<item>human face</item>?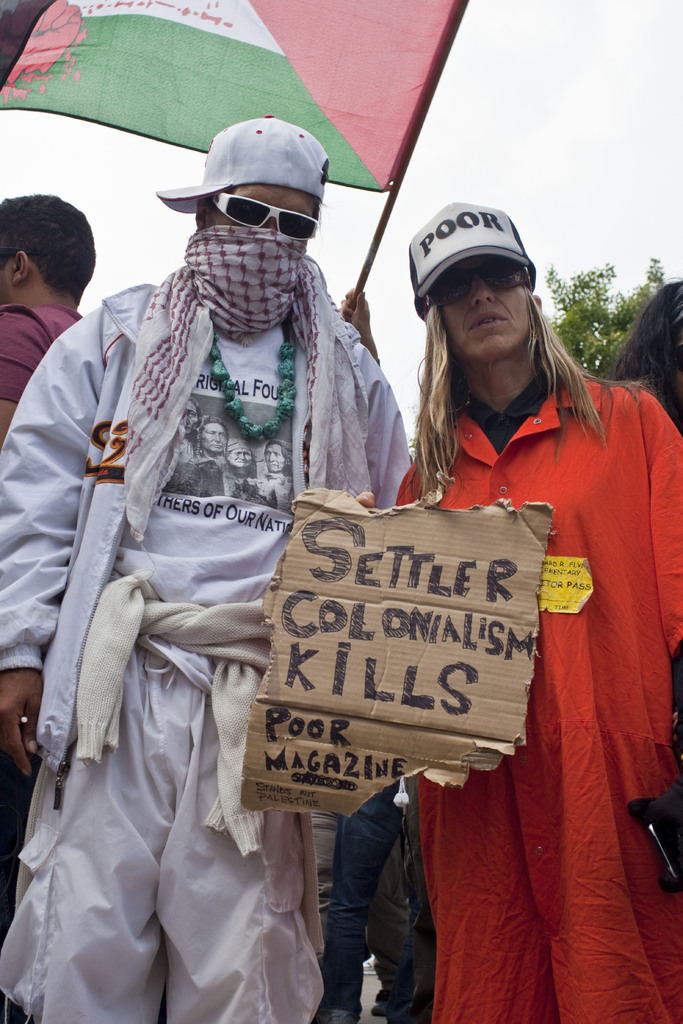
<box>673,321,682,402</box>
